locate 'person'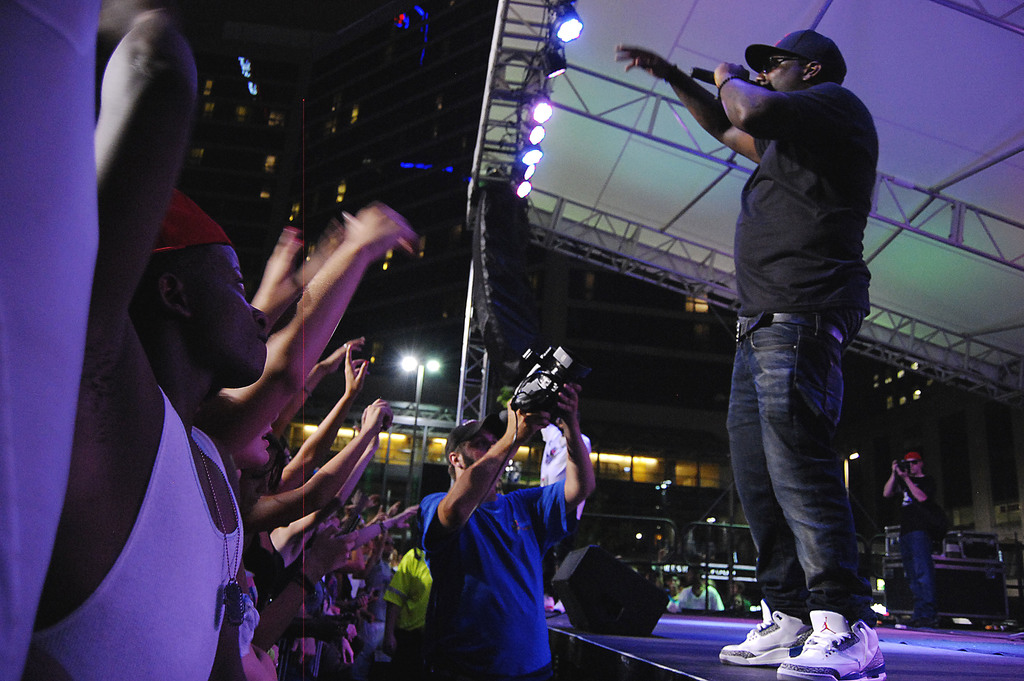
882/448/948/620
